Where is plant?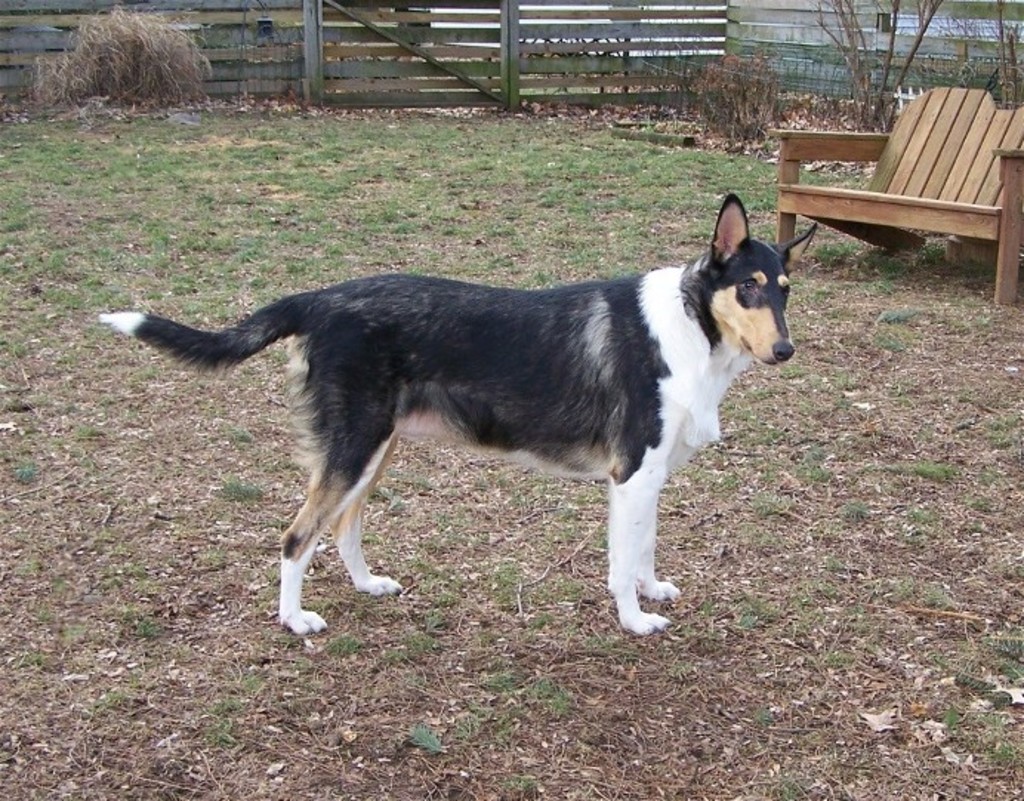
BBox(111, 552, 142, 574).
